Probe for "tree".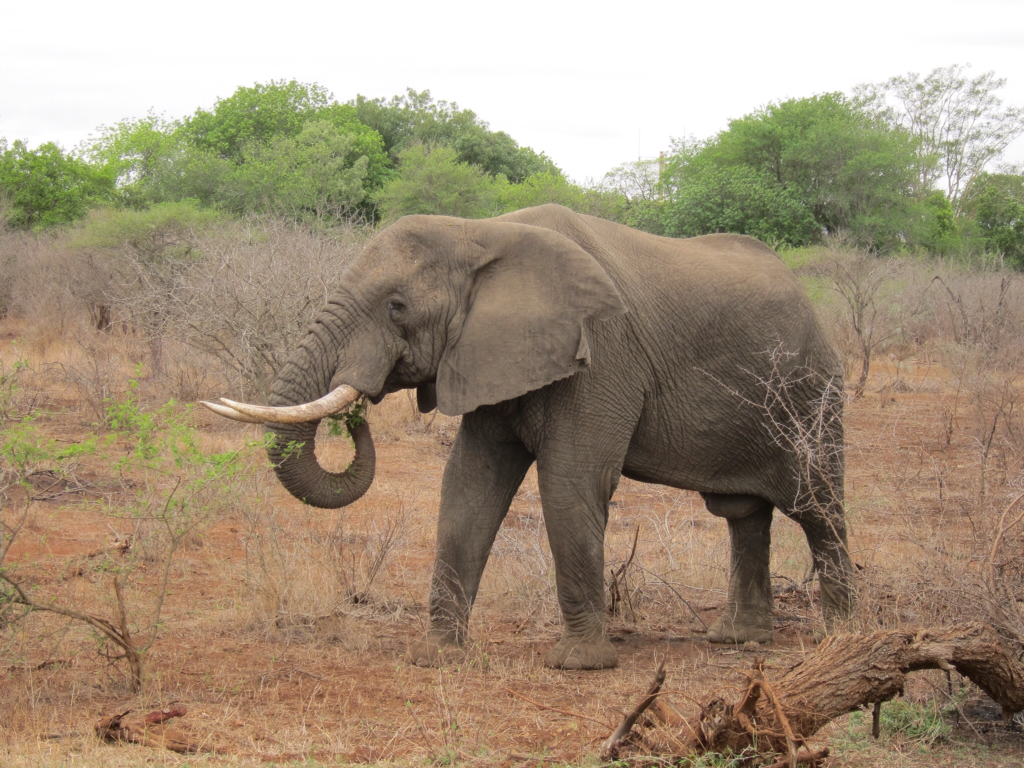
Probe result: box=[493, 163, 623, 222].
